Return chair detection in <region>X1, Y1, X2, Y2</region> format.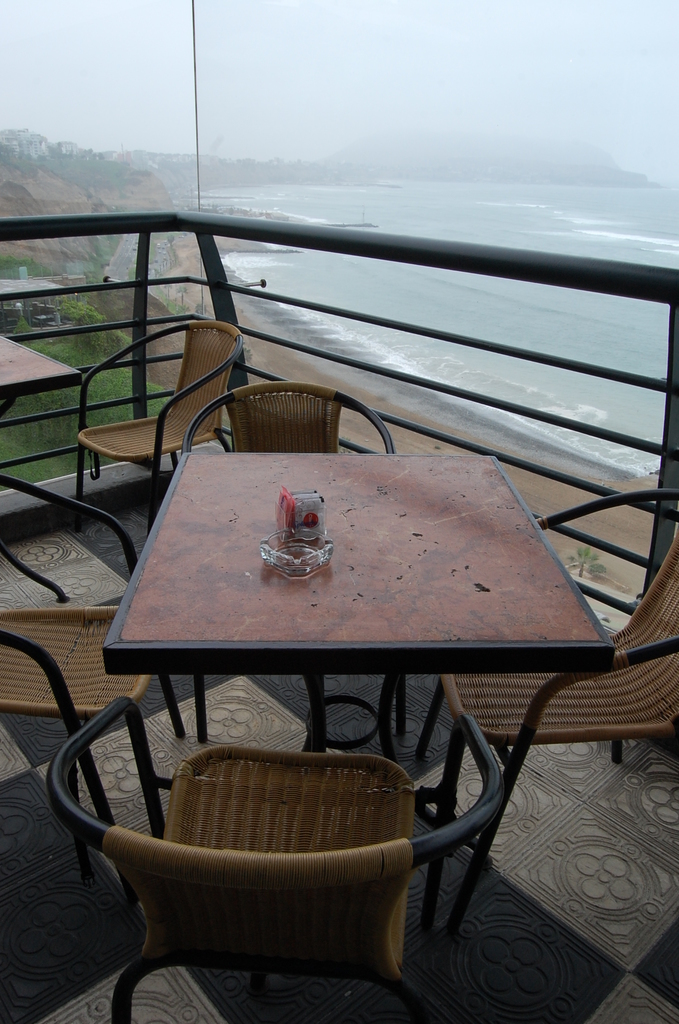
<region>181, 374, 402, 457</region>.
